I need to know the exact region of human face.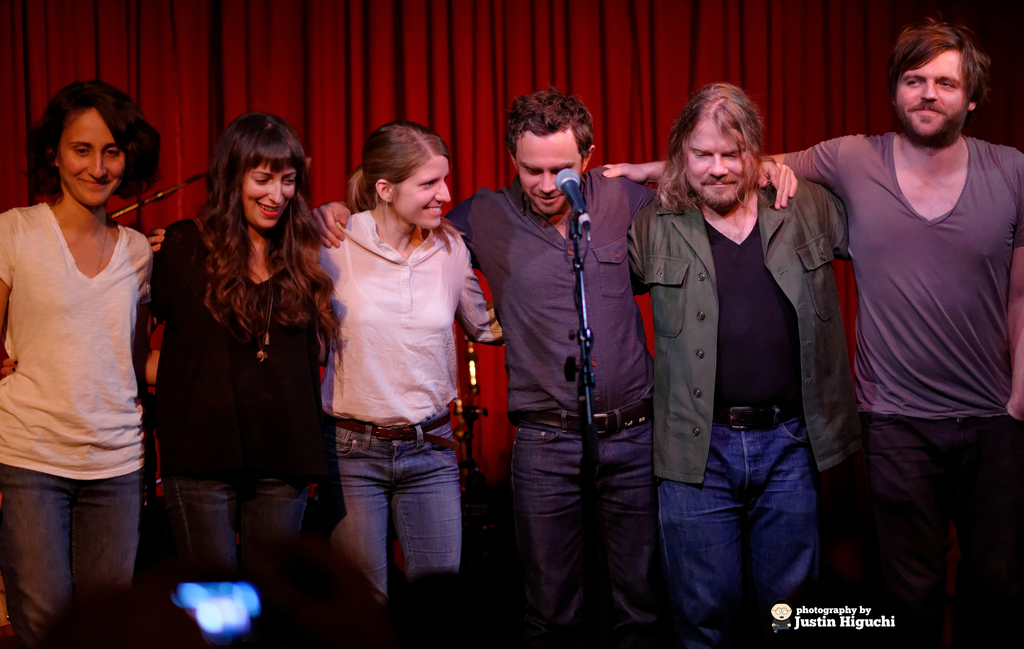
Region: <bbox>508, 126, 584, 222</bbox>.
